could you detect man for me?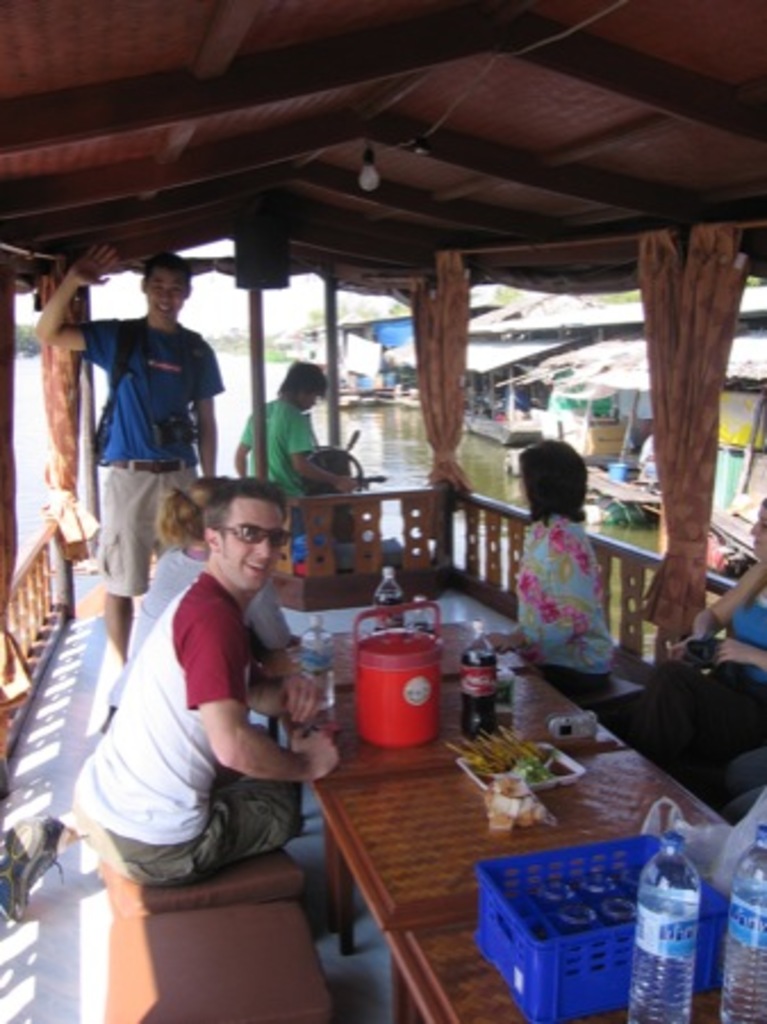
Detection result: {"x1": 64, "y1": 455, "x2": 339, "y2": 949}.
